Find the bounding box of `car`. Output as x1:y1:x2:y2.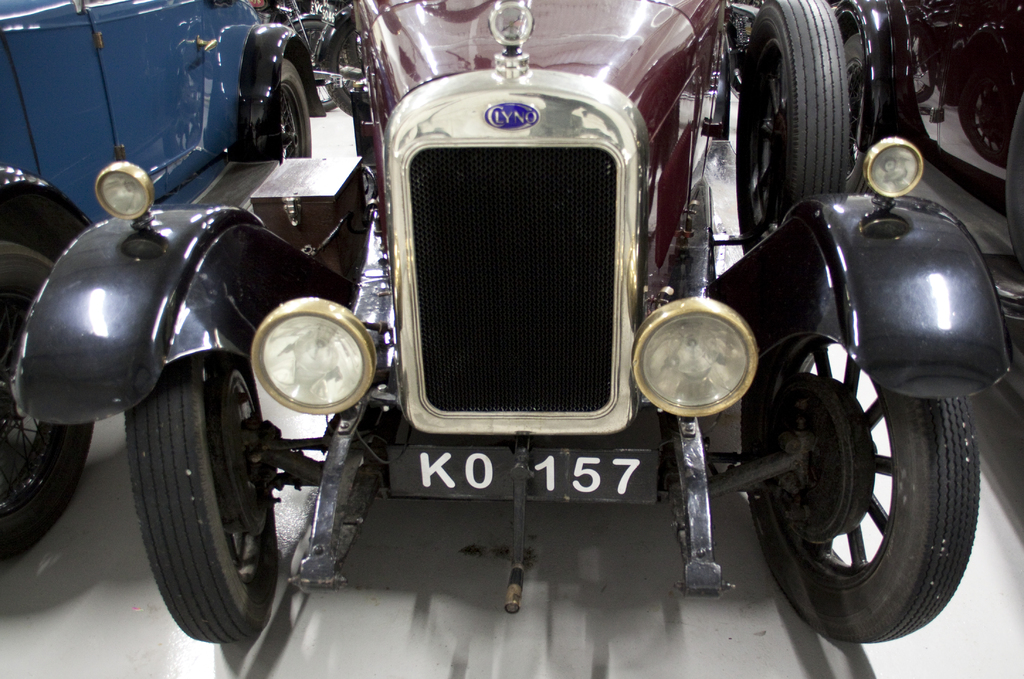
0:0:326:561.
